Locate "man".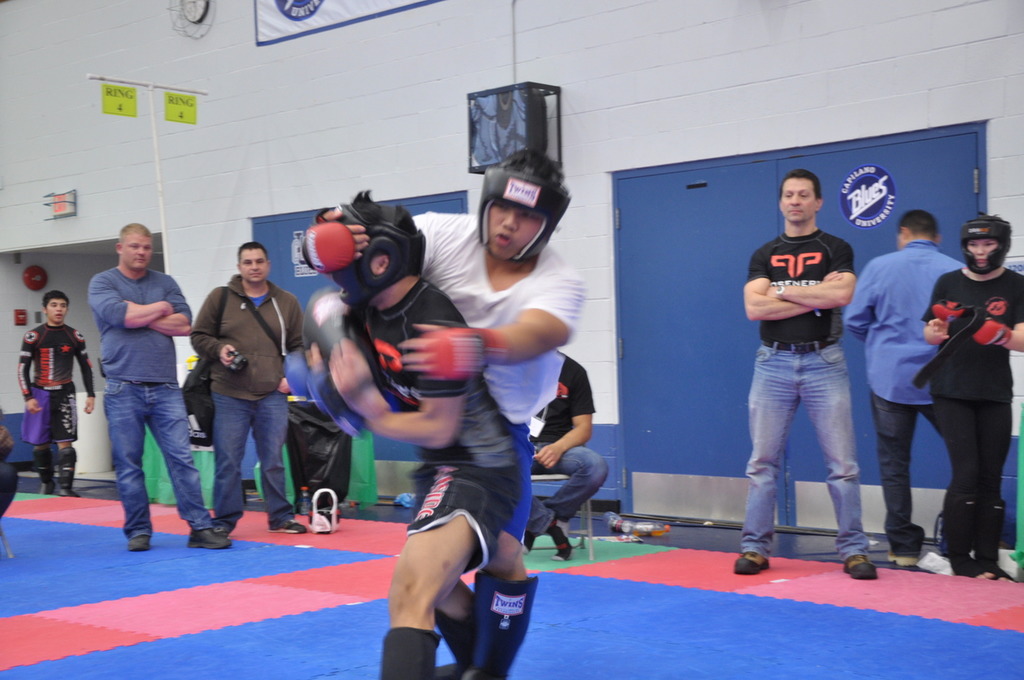
Bounding box: 9 286 97 505.
